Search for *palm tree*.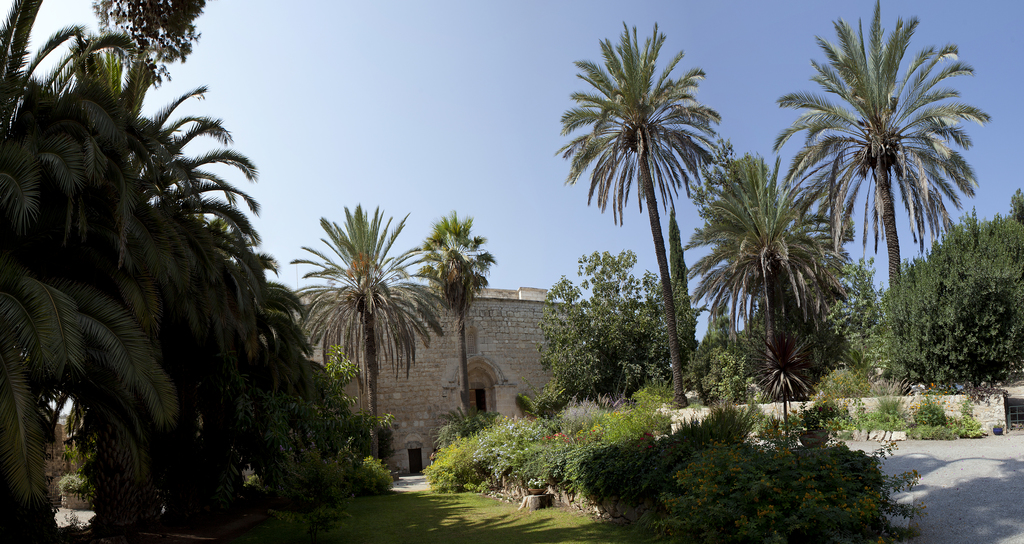
Found at {"x1": 701, "y1": 163, "x2": 826, "y2": 388}.
